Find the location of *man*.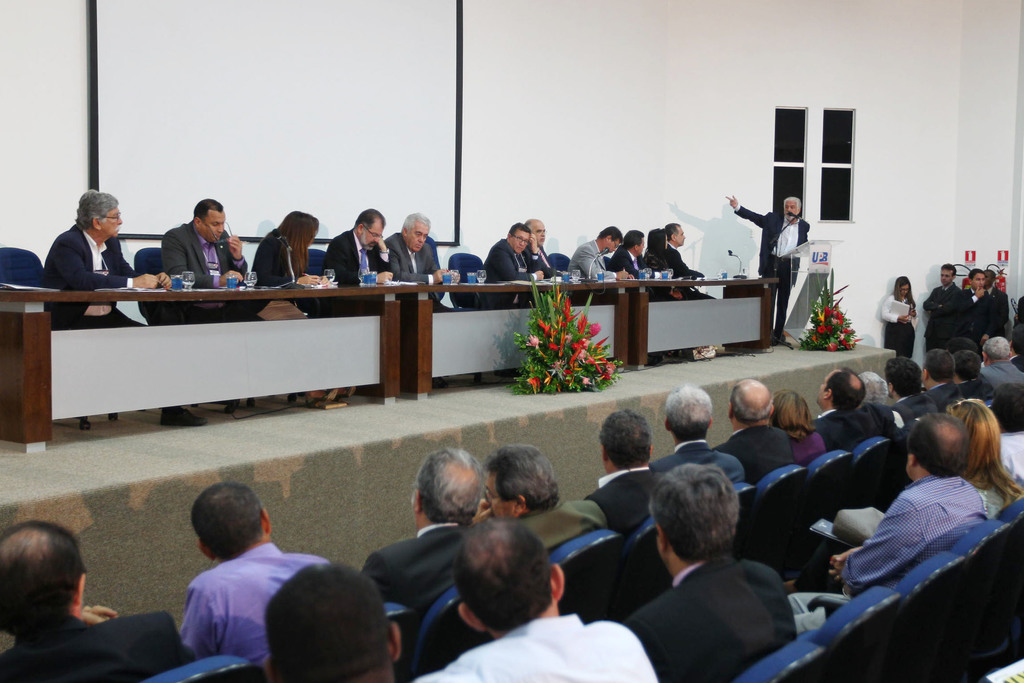
Location: (918,345,970,409).
